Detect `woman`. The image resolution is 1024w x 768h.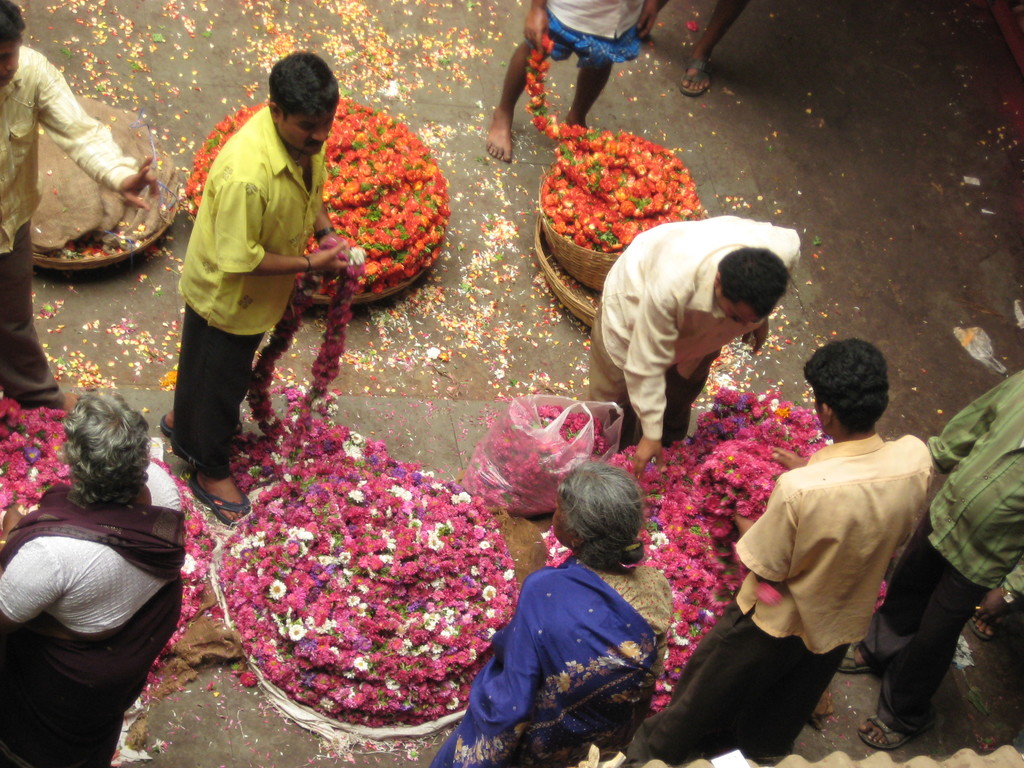
region(0, 381, 198, 767).
